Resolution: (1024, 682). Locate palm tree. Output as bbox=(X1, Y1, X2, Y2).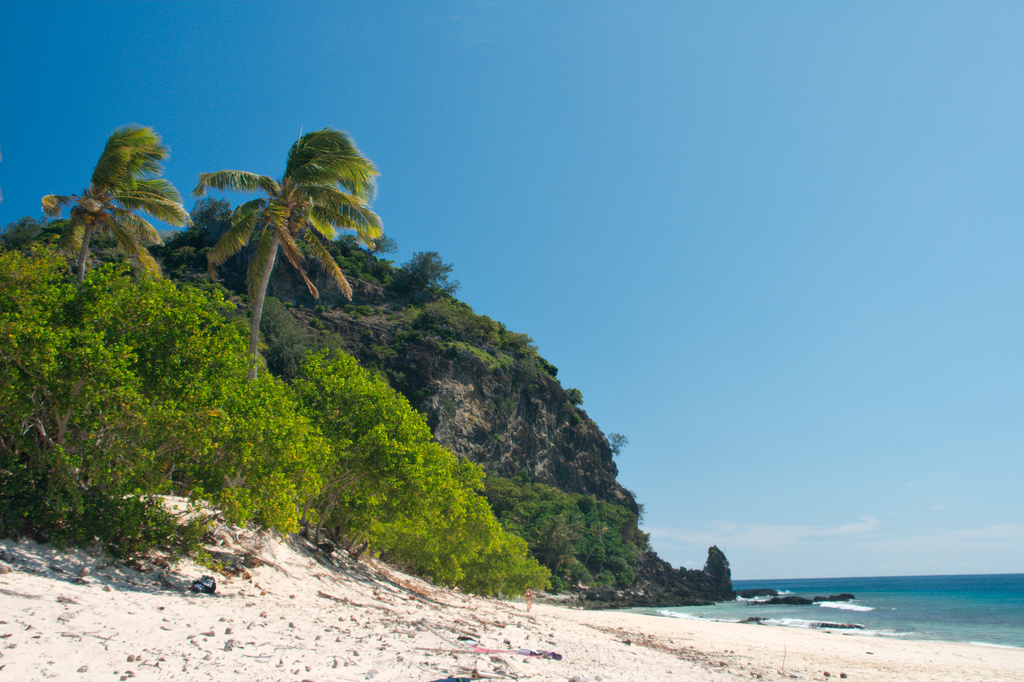
bbox=(41, 119, 177, 300).
